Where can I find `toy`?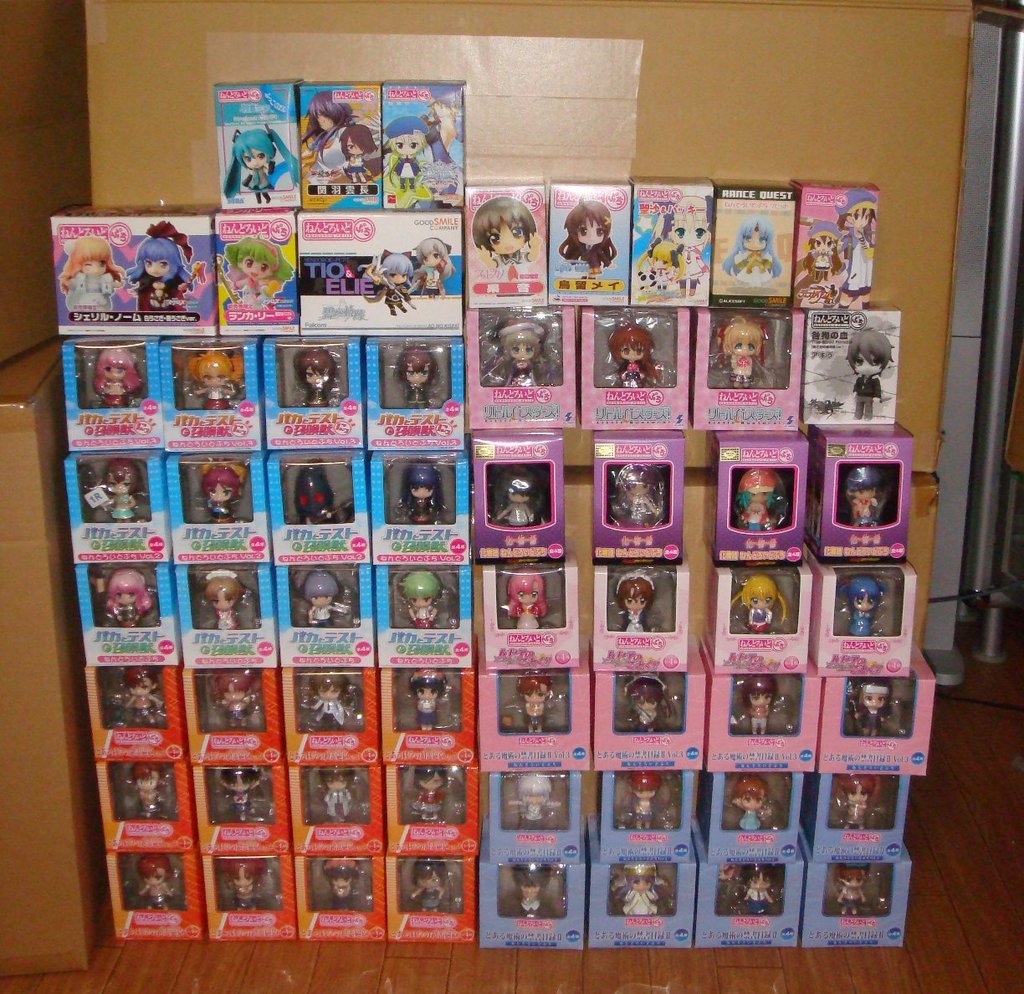
You can find it at bbox=[839, 571, 885, 639].
